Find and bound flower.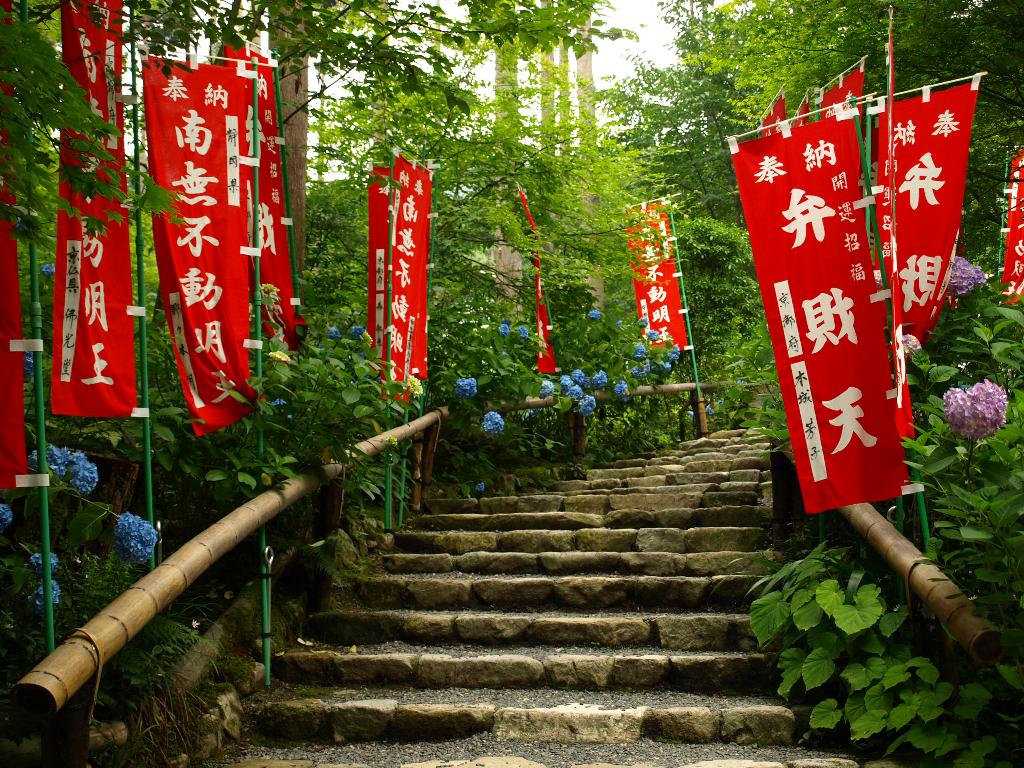
Bound: 324/319/342/342.
